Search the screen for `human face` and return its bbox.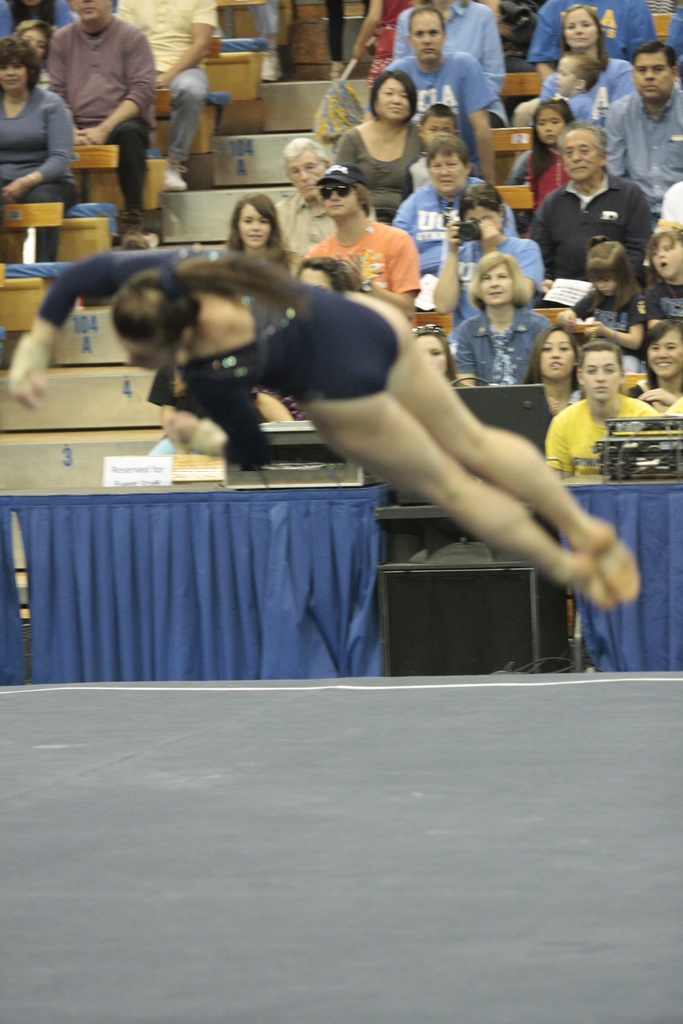
Found: {"x1": 410, "y1": 12, "x2": 445, "y2": 65}.
